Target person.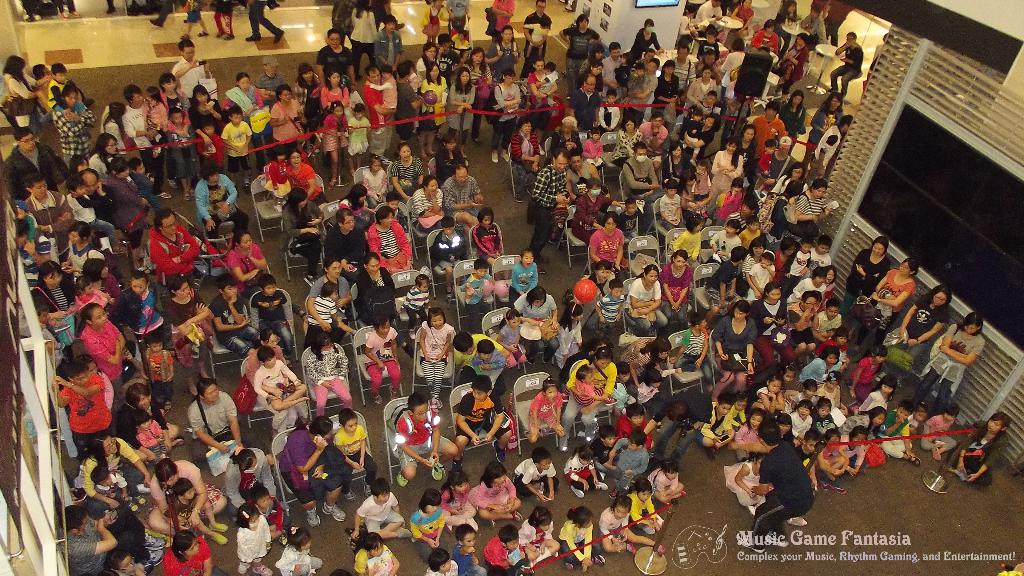
Target region: (950,412,1009,486).
